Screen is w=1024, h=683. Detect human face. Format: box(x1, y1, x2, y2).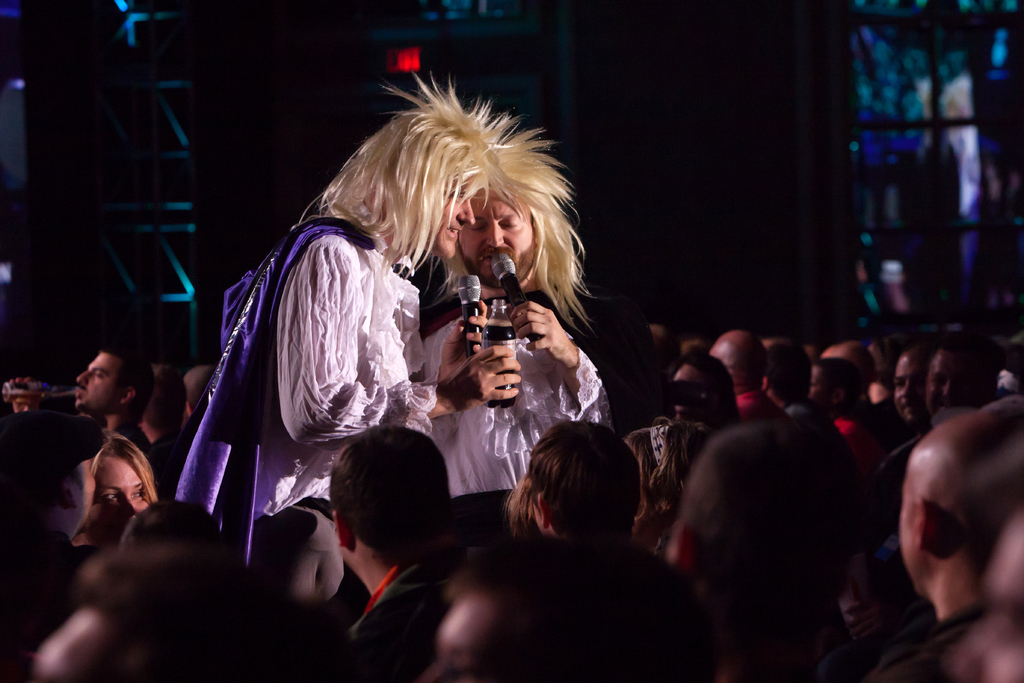
box(95, 457, 145, 539).
